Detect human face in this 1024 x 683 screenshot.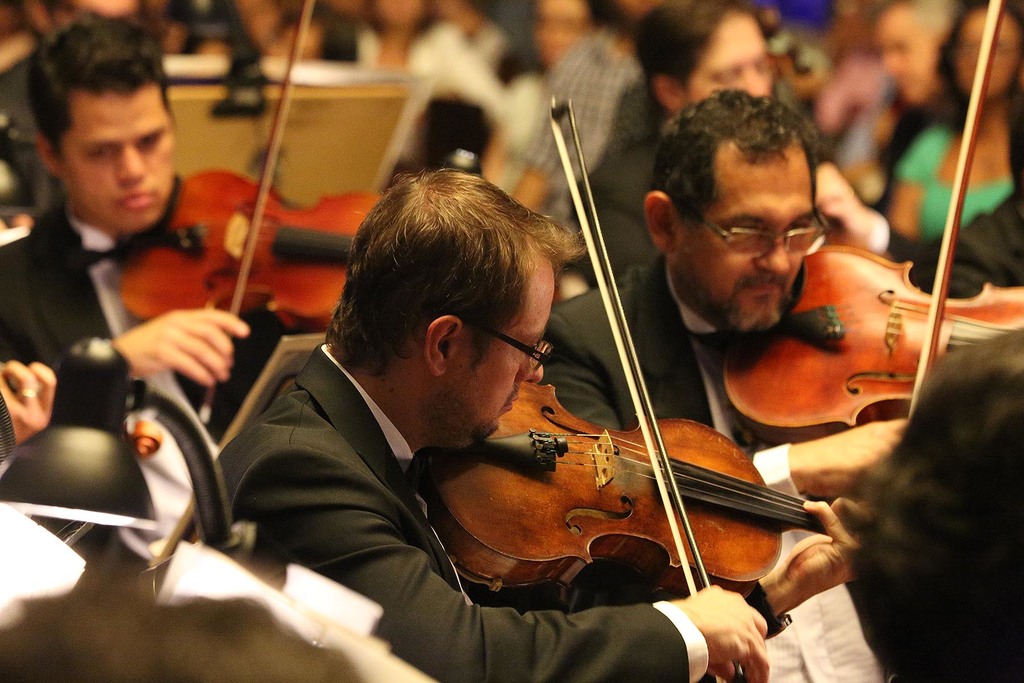
Detection: rect(671, 155, 813, 335).
